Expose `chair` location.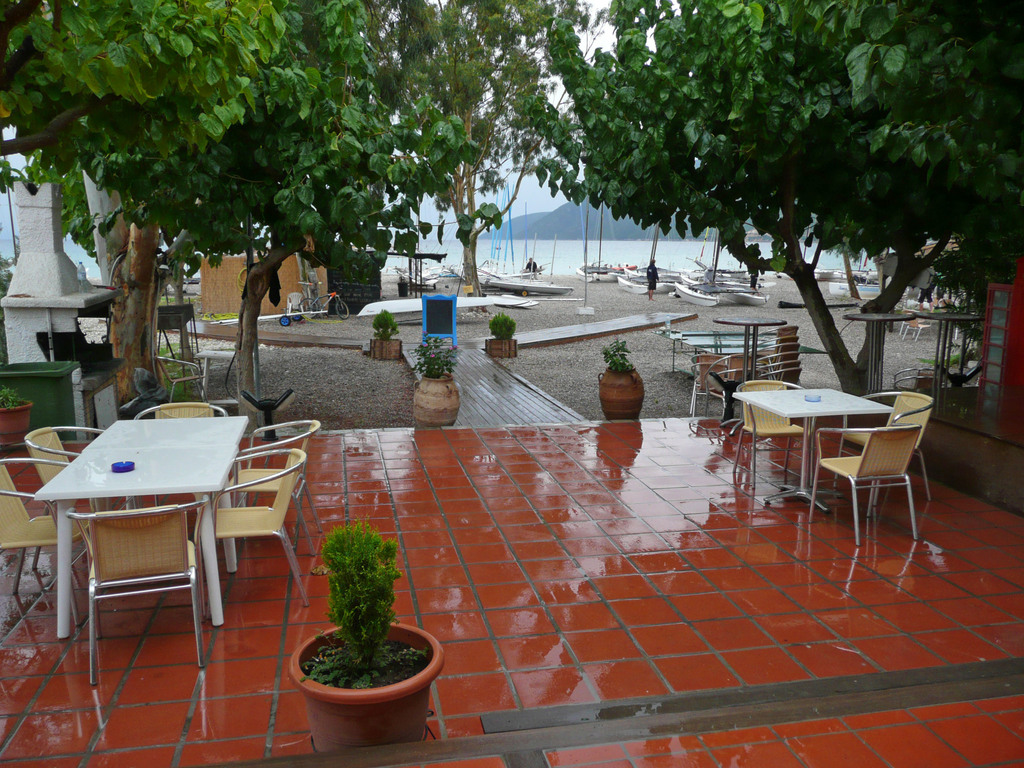
Exposed at <region>837, 388, 933, 508</region>.
